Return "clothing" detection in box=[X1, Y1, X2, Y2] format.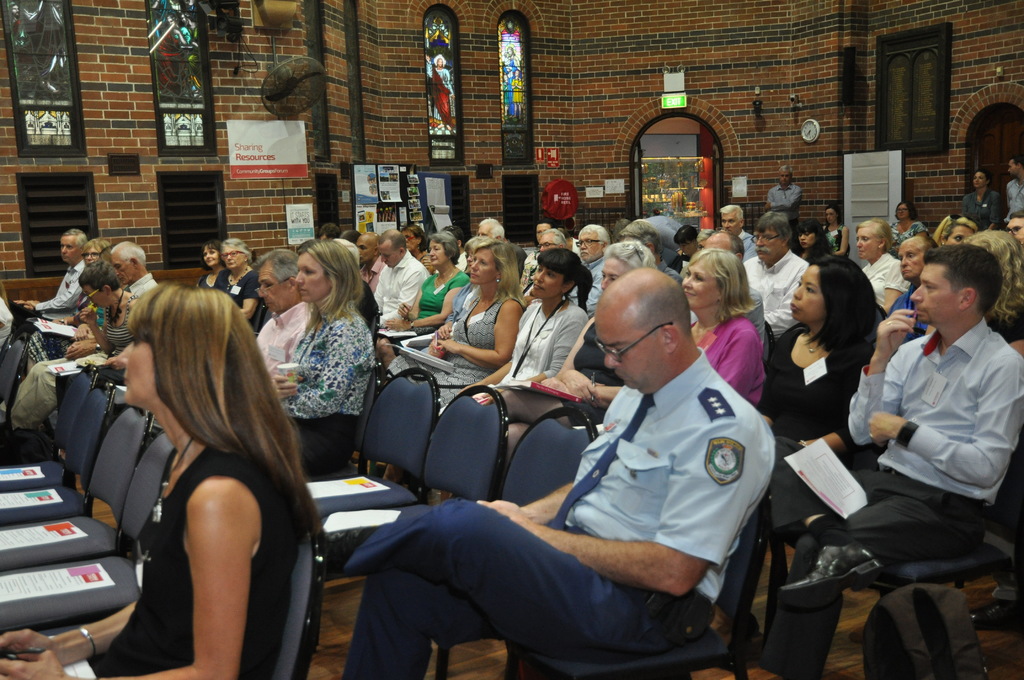
box=[961, 187, 1007, 231].
